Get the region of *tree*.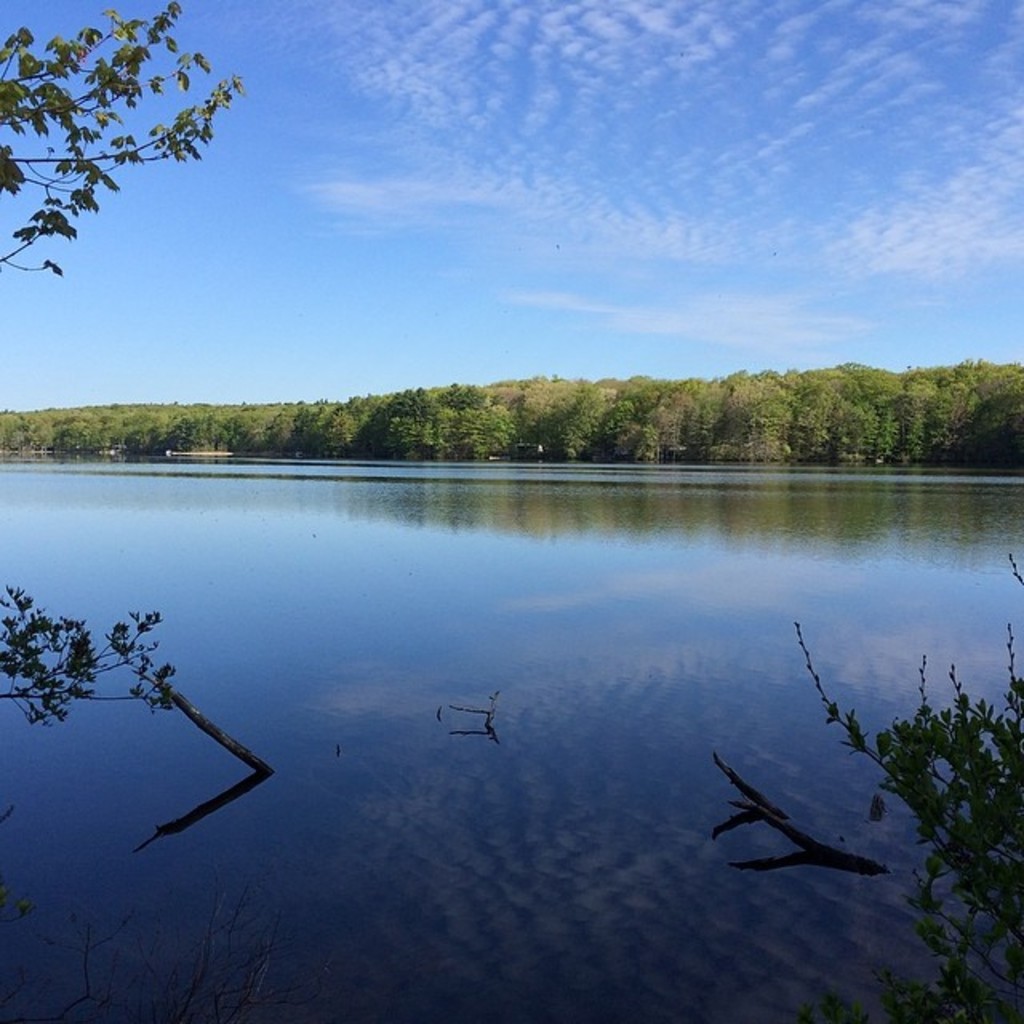
<bbox>608, 395, 653, 453</bbox>.
